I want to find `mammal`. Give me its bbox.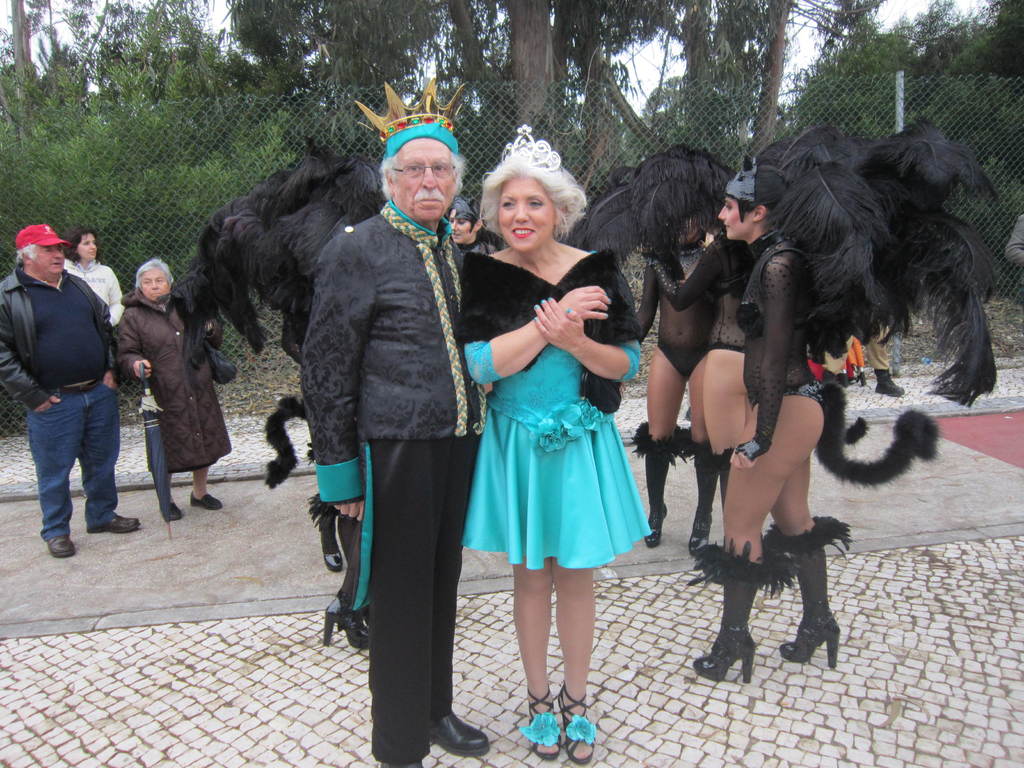
left=65, top=228, right=126, bottom=330.
